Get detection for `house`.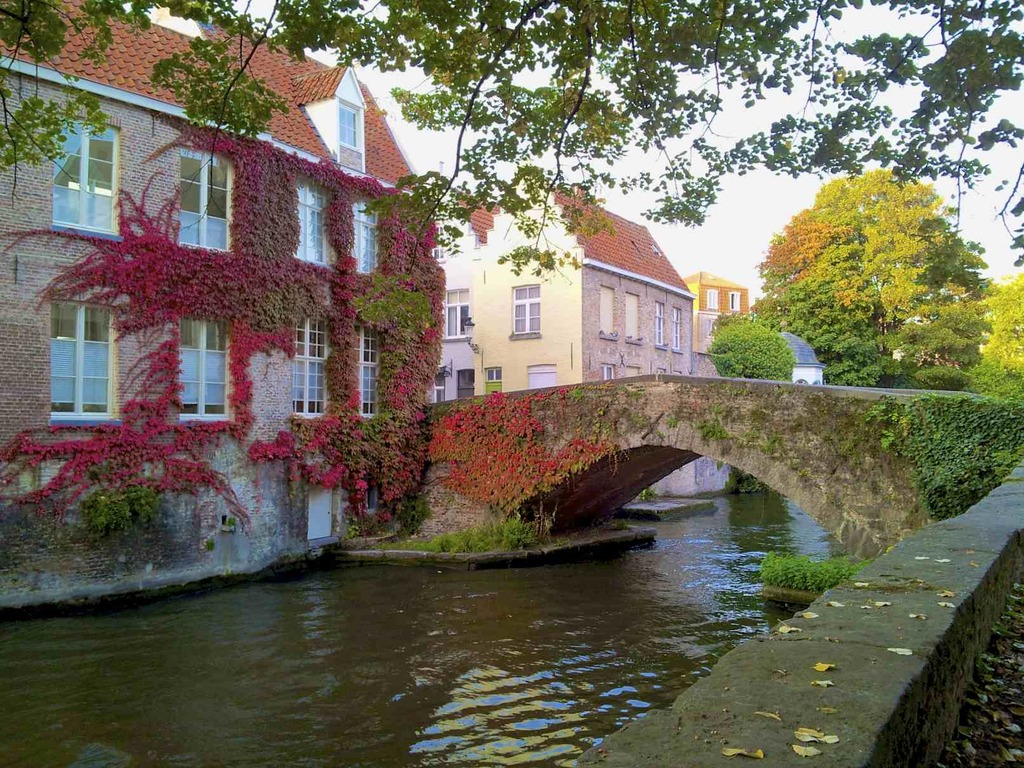
Detection: {"left": 682, "top": 269, "right": 761, "bottom": 372}.
